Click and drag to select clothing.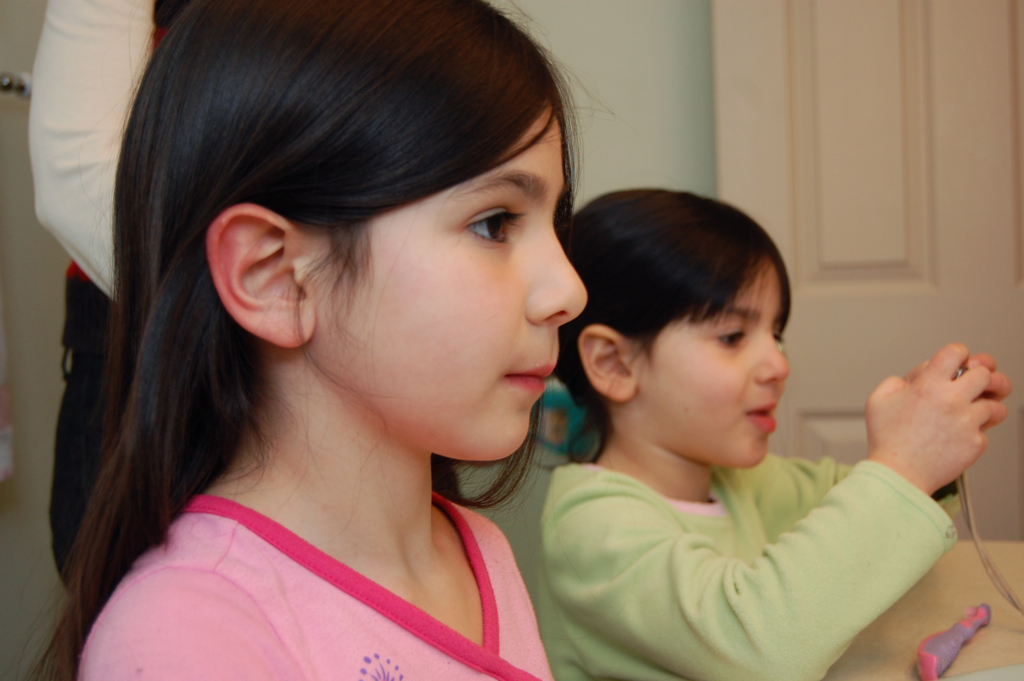
Selection: [90, 445, 576, 675].
